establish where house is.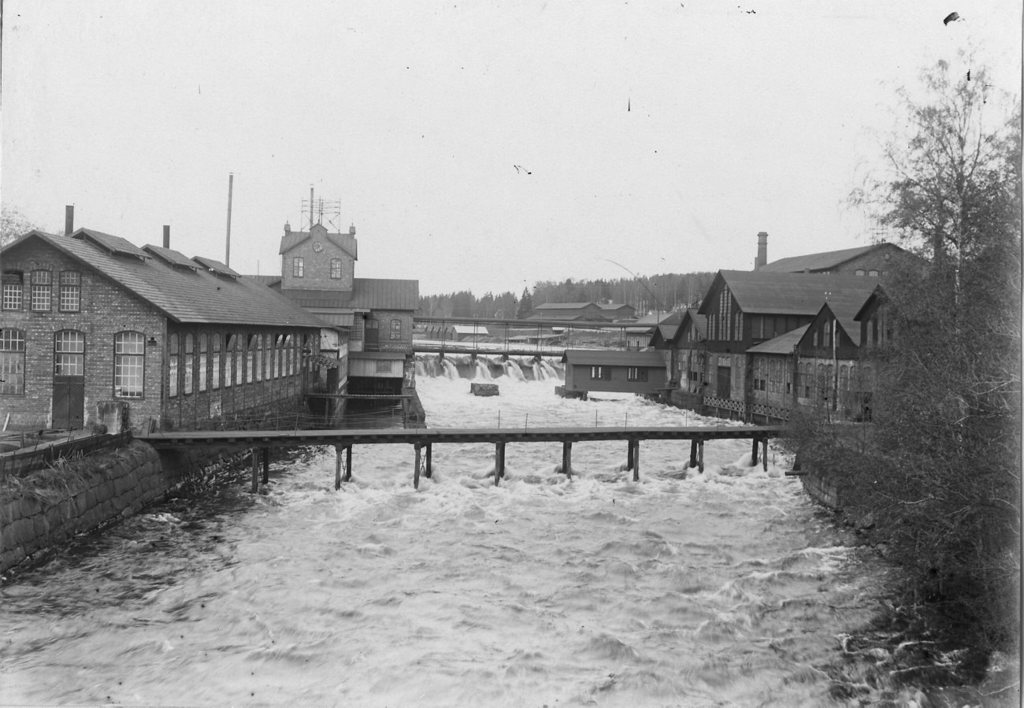
Established at x1=741, y1=279, x2=935, y2=431.
